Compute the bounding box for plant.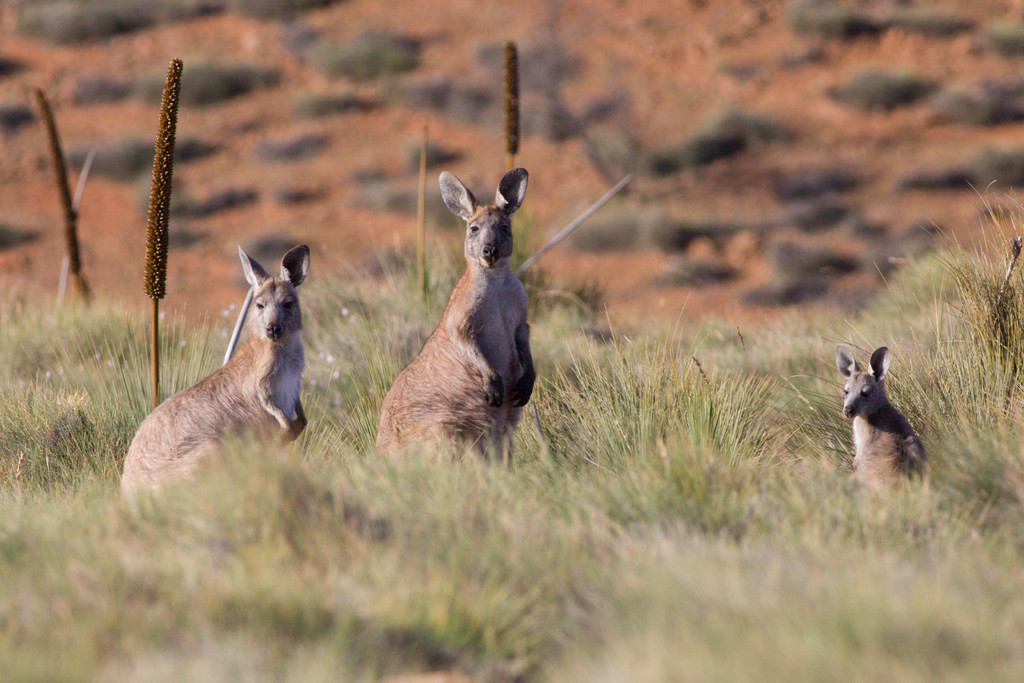
x1=273, y1=177, x2=339, y2=204.
